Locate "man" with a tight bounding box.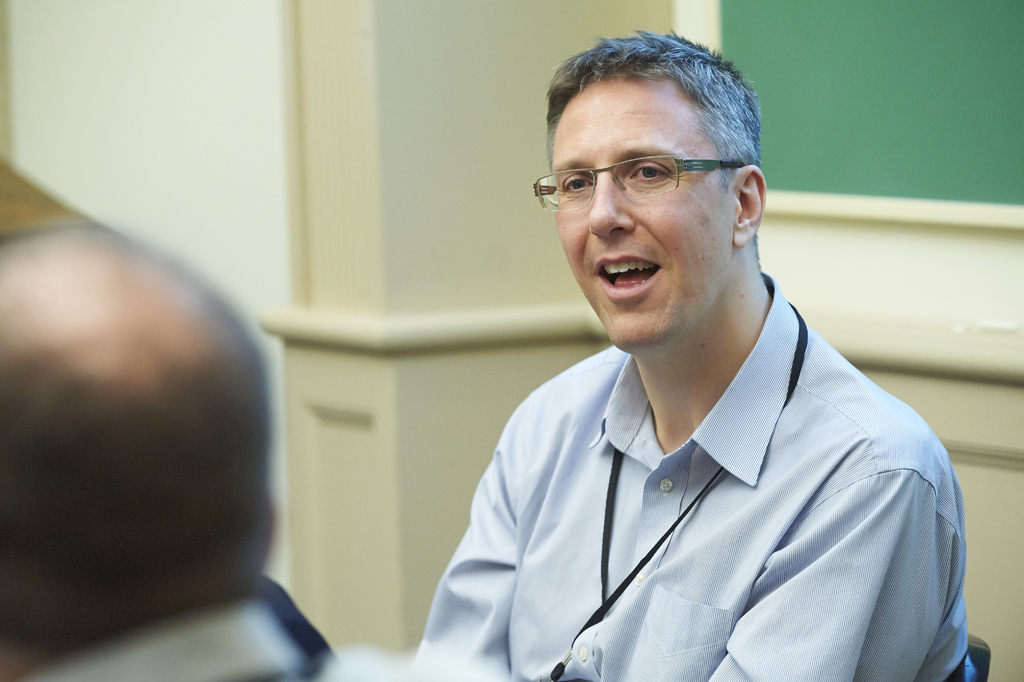
bbox=[415, 69, 977, 663].
